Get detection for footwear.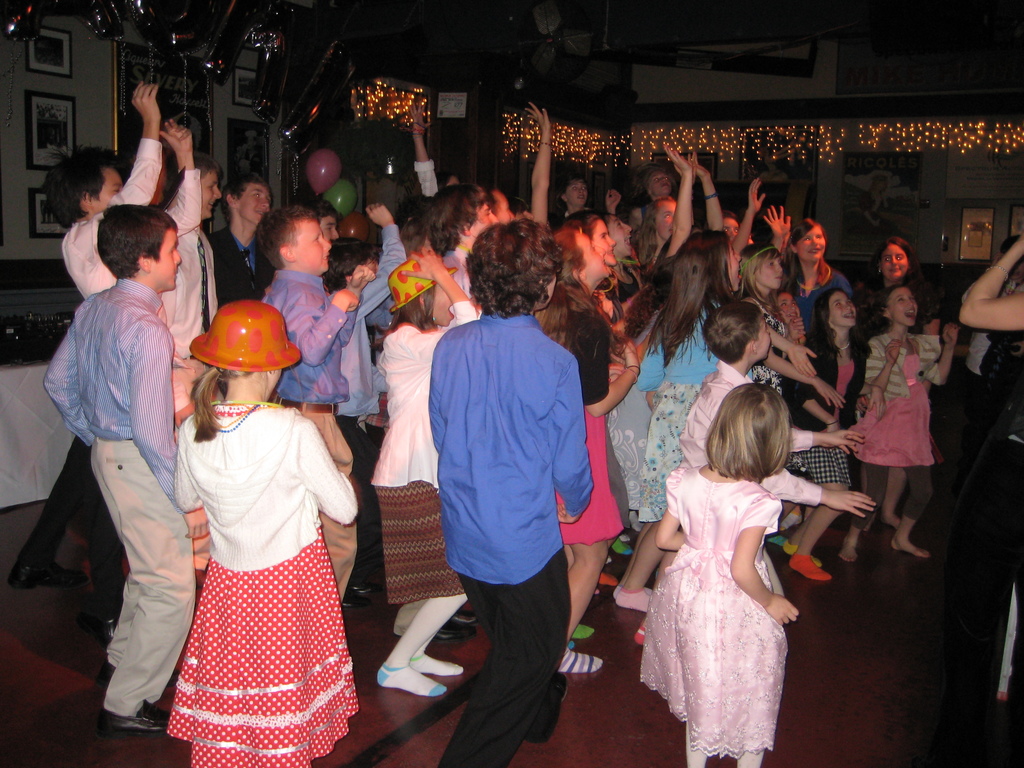
Detection: 449/610/480/627.
